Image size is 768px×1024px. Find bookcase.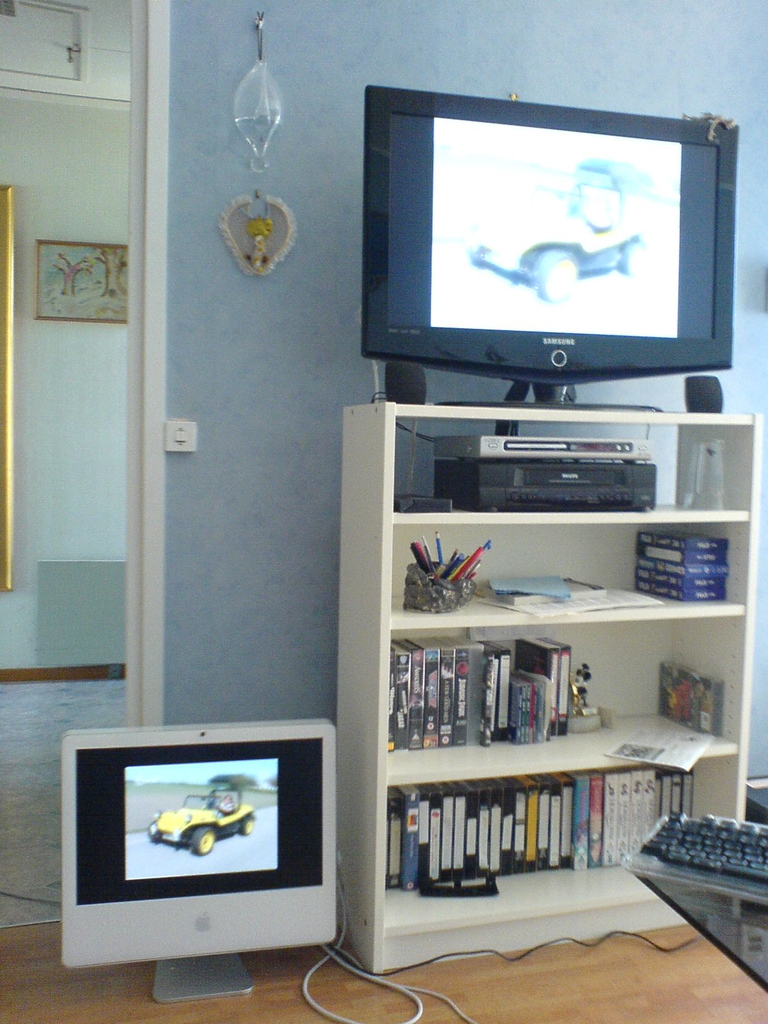
<bbox>346, 405, 764, 981</bbox>.
